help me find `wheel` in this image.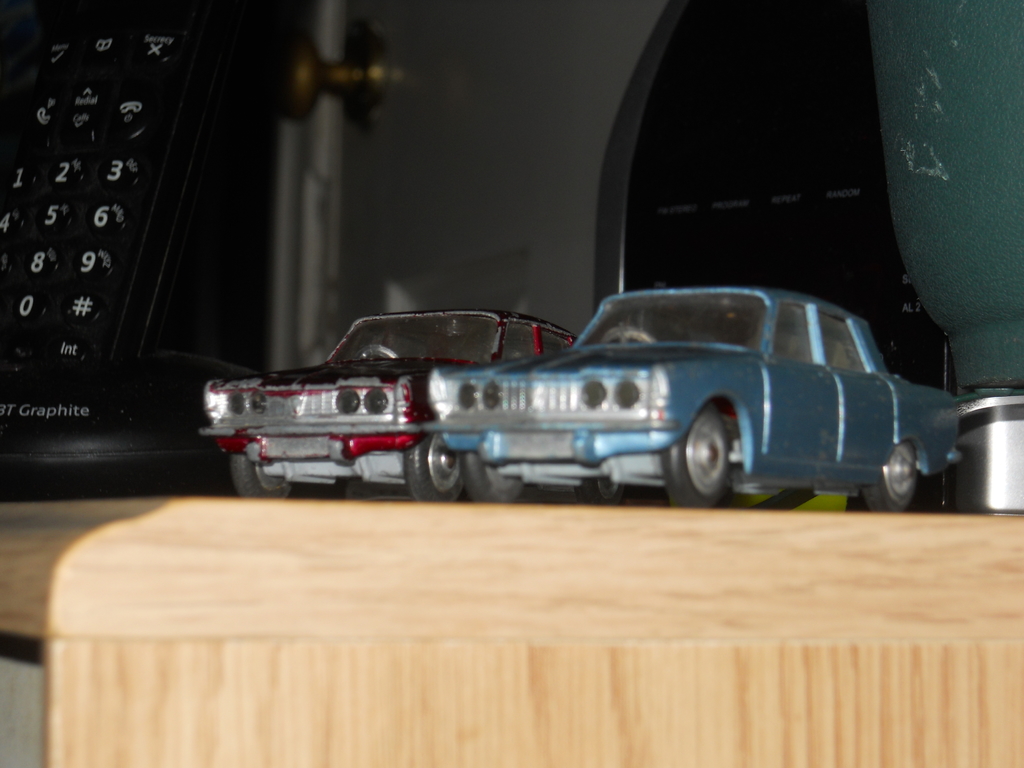
Found it: [855,441,931,508].
